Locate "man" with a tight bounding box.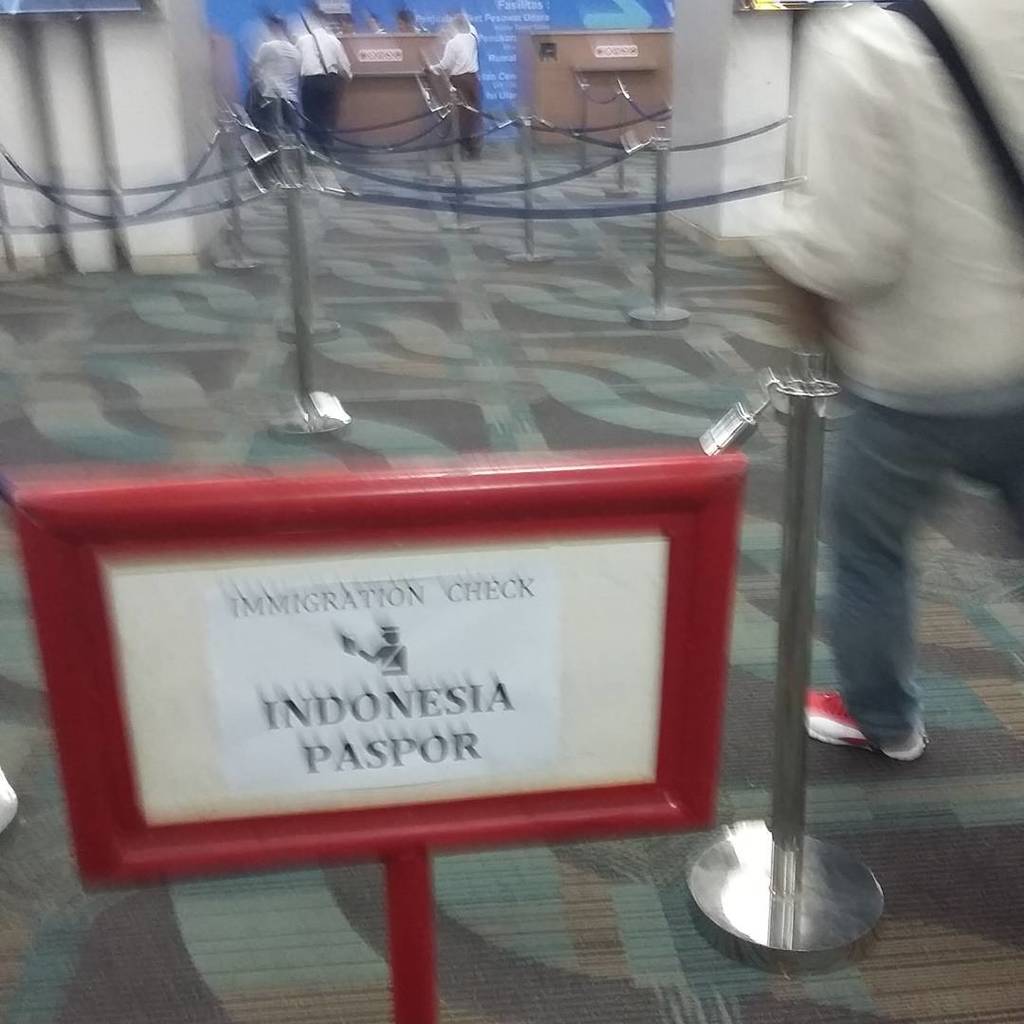
region(750, 0, 1023, 765).
